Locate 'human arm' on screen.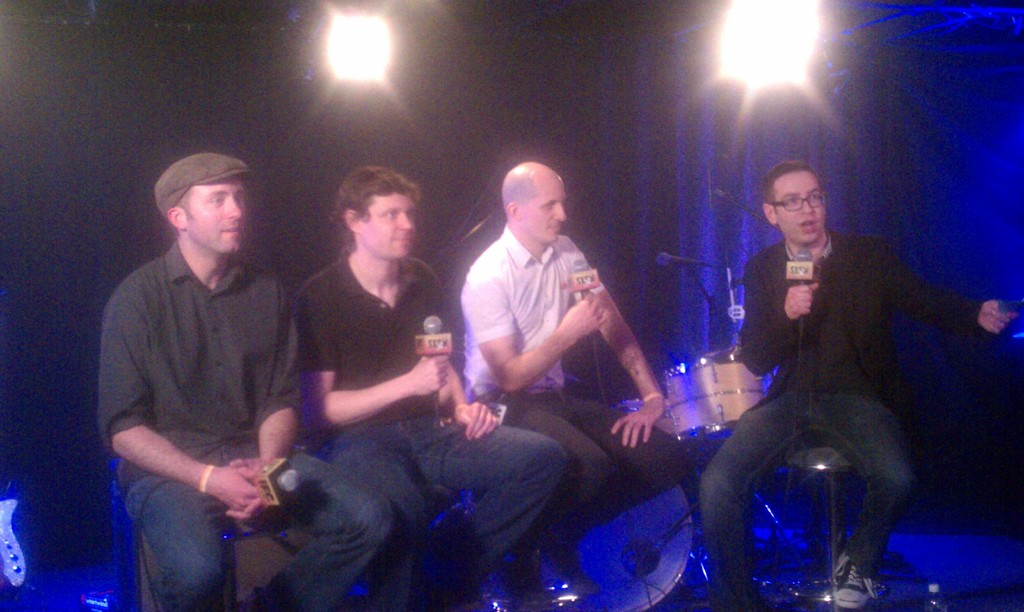
On screen at BBox(101, 289, 261, 520).
